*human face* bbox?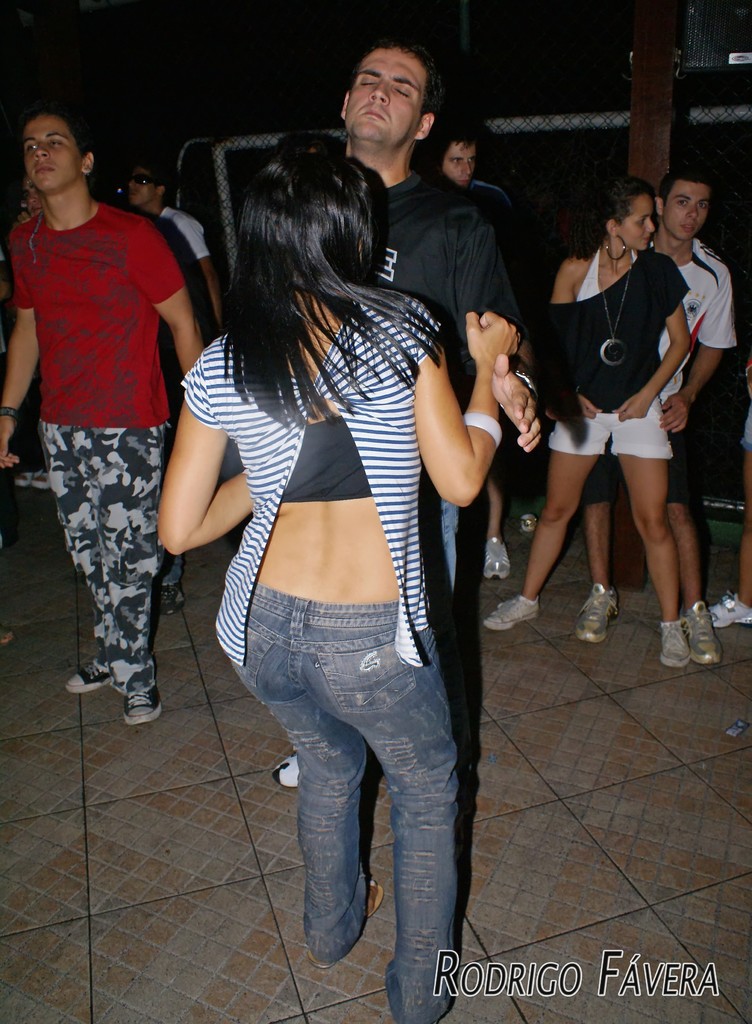
{"left": 126, "top": 168, "right": 154, "bottom": 205}
